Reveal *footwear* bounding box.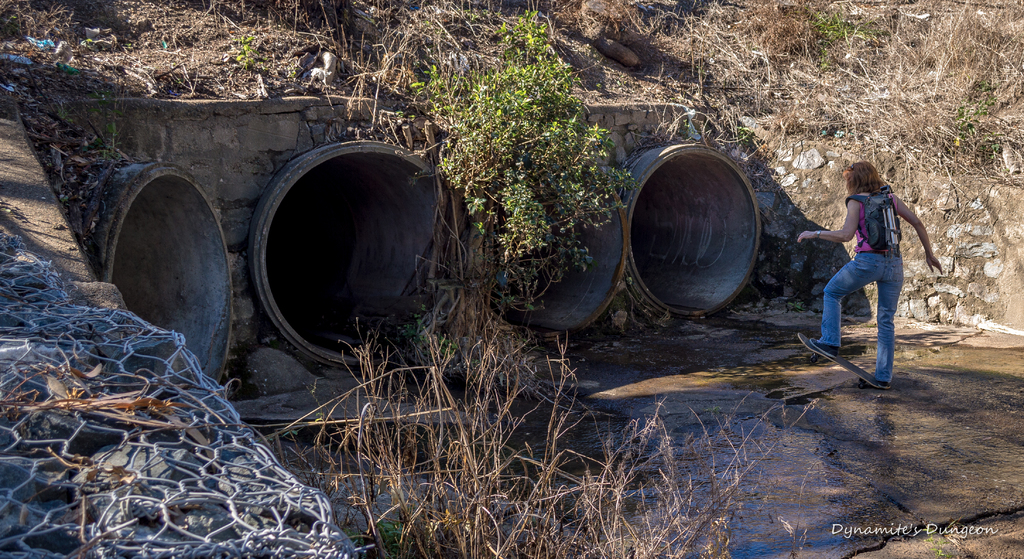
Revealed: BBox(810, 340, 838, 356).
